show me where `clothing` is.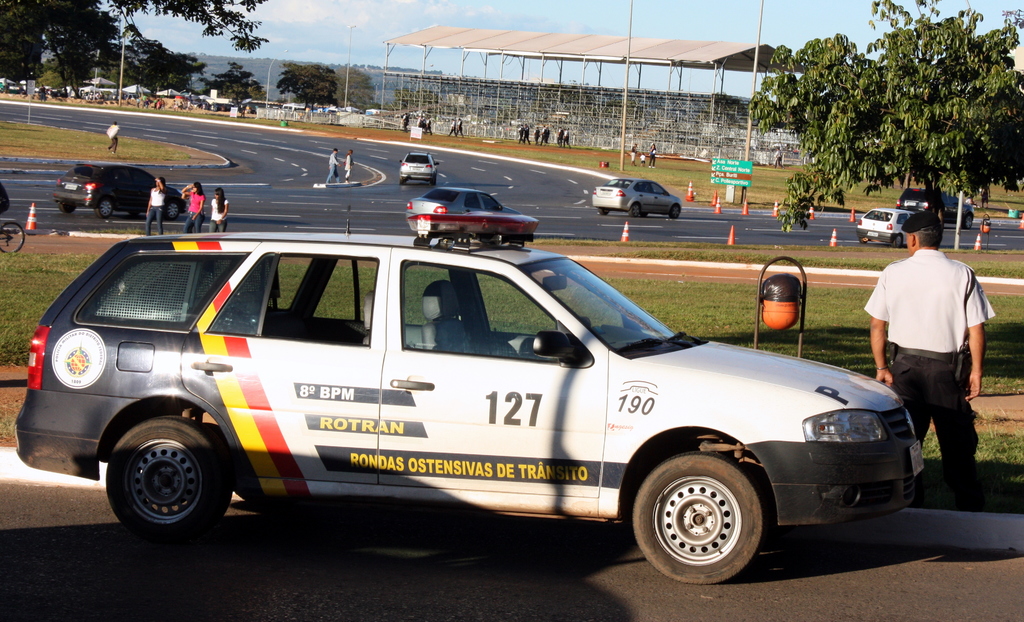
`clothing` is at <bbox>209, 198, 230, 231</bbox>.
